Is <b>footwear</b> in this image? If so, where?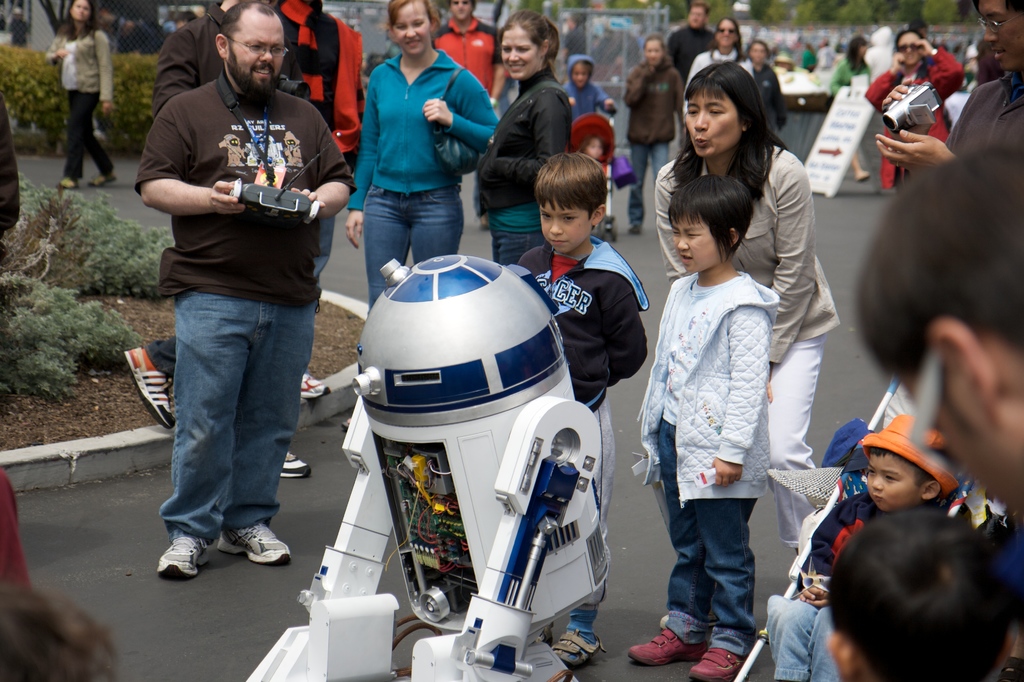
Yes, at 122/347/180/430.
